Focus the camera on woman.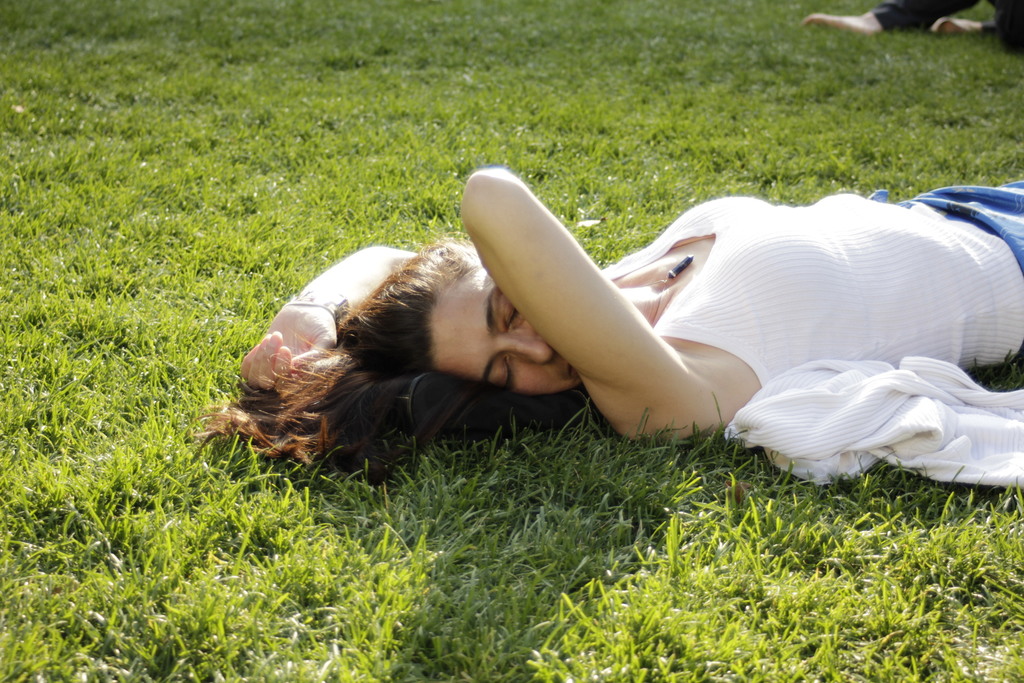
Focus region: pyautogui.locateOnScreen(236, 159, 1022, 441).
